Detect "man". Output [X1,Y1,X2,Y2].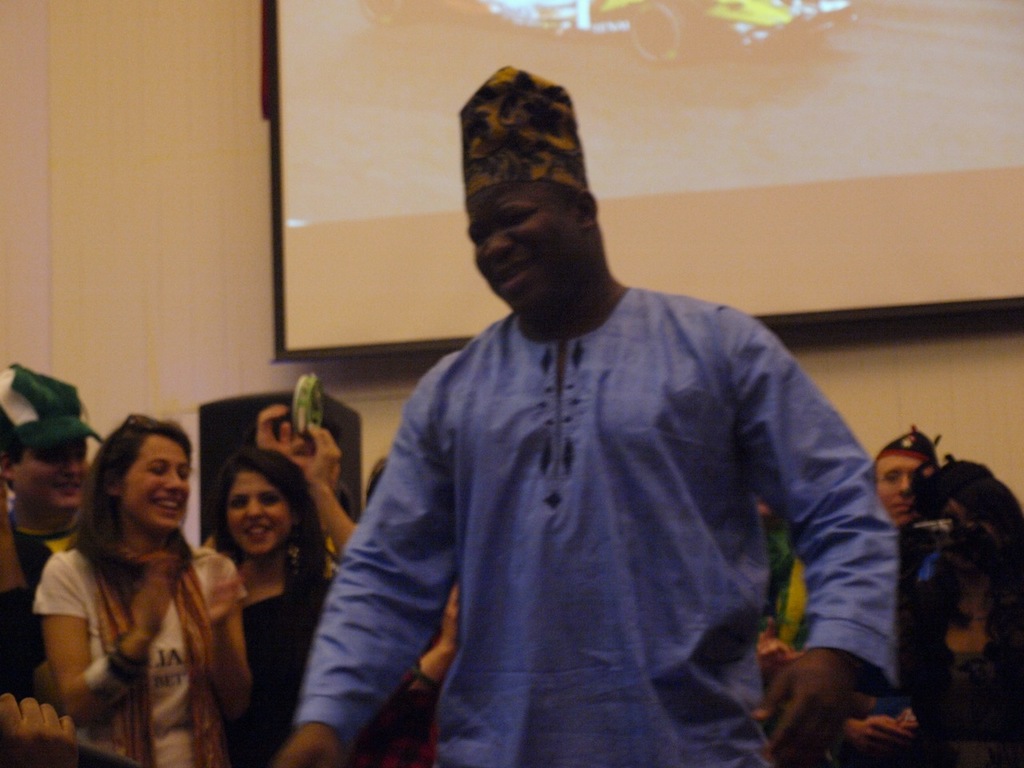
[0,362,105,689].
